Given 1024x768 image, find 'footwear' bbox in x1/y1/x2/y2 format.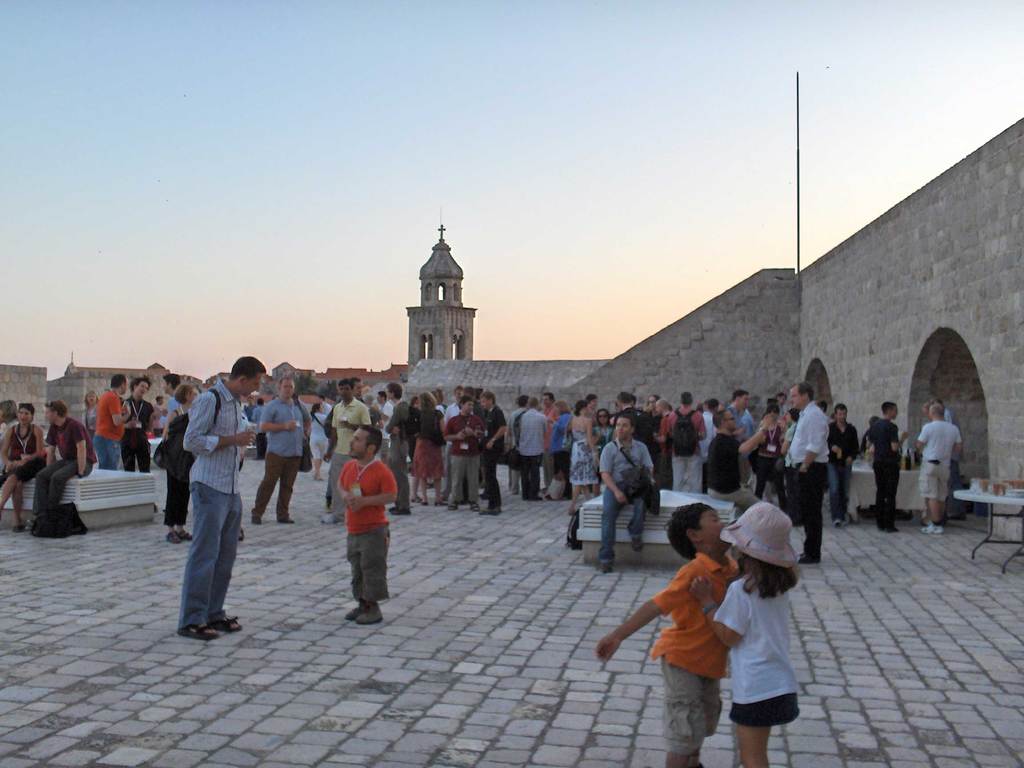
447/502/461/511.
